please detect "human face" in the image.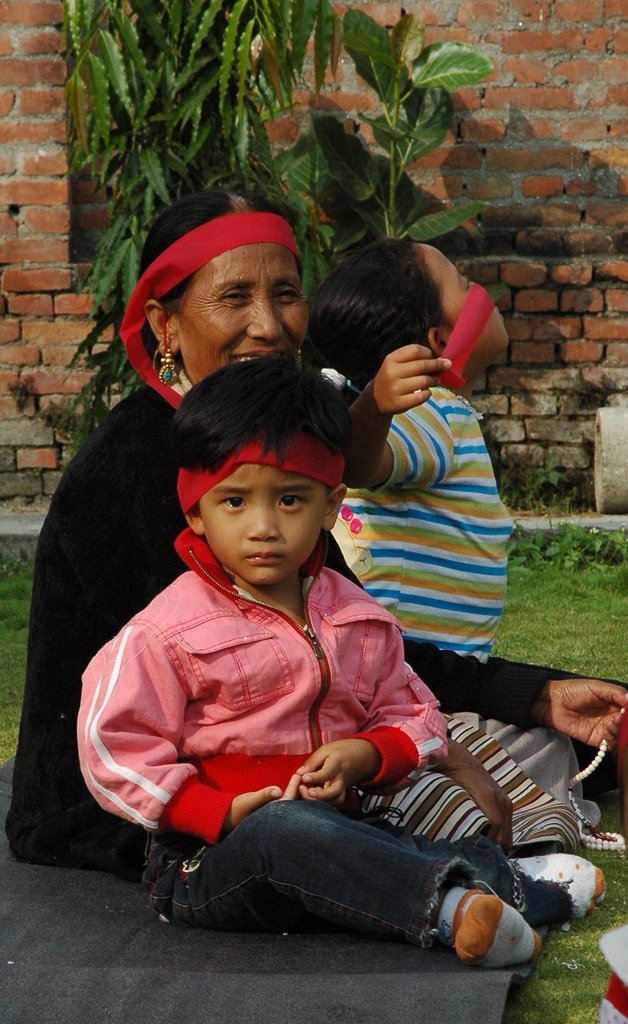
424,239,506,351.
